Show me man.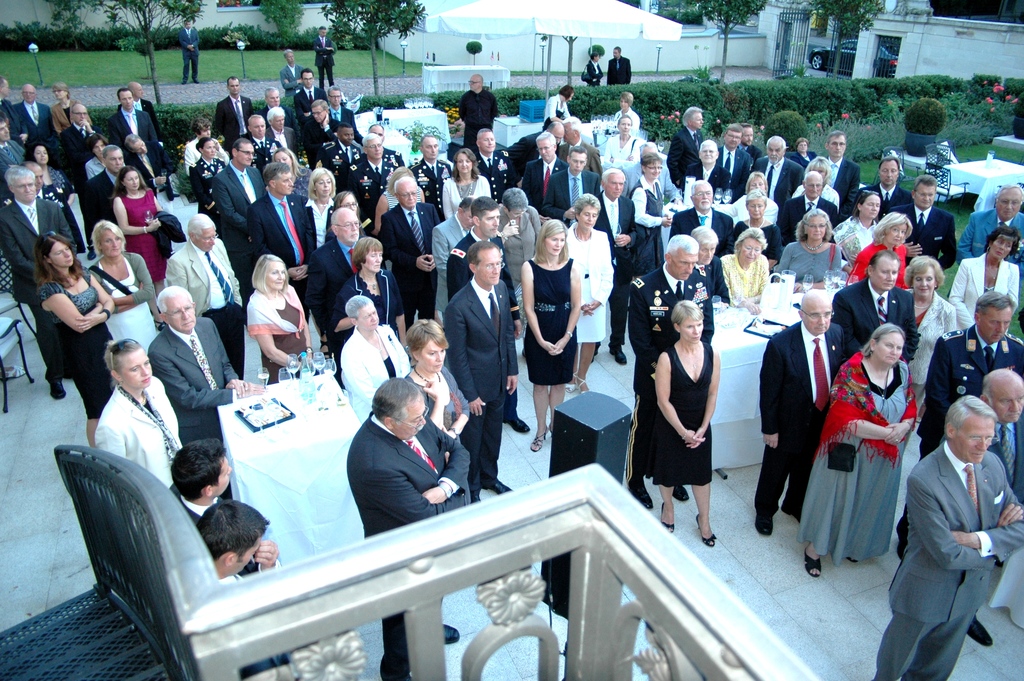
man is here: (left=478, top=126, right=512, bottom=205).
